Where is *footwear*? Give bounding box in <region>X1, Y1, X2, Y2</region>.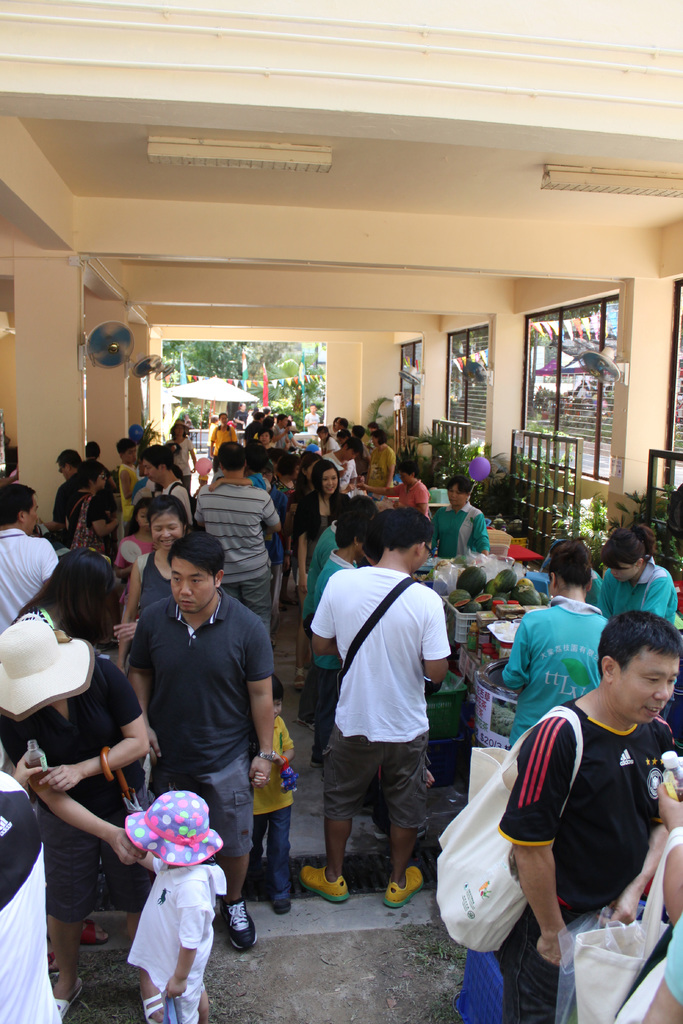
<region>299, 858, 353, 905</region>.
